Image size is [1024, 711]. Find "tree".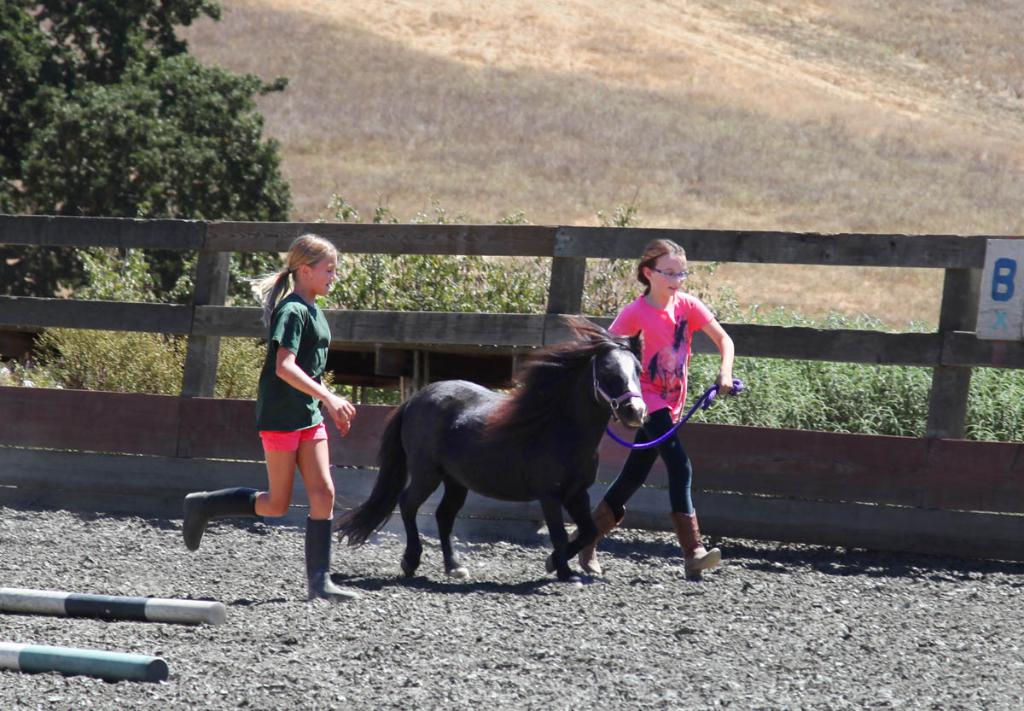
locate(27, 244, 260, 393).
